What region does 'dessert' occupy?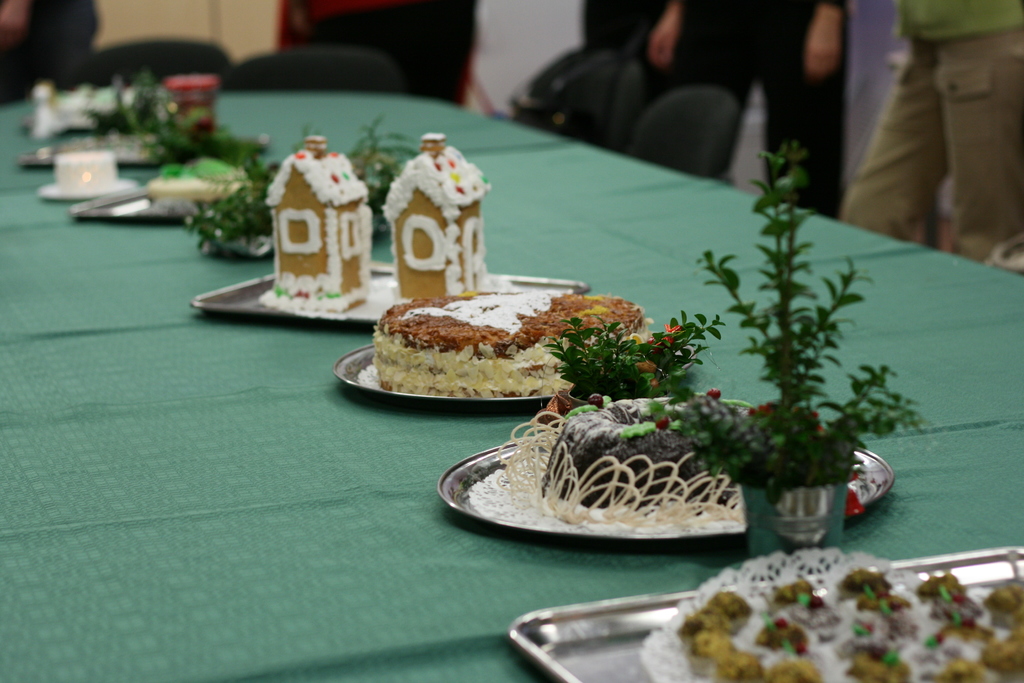
x1=261, y1=136, x2=373, y2=315.
